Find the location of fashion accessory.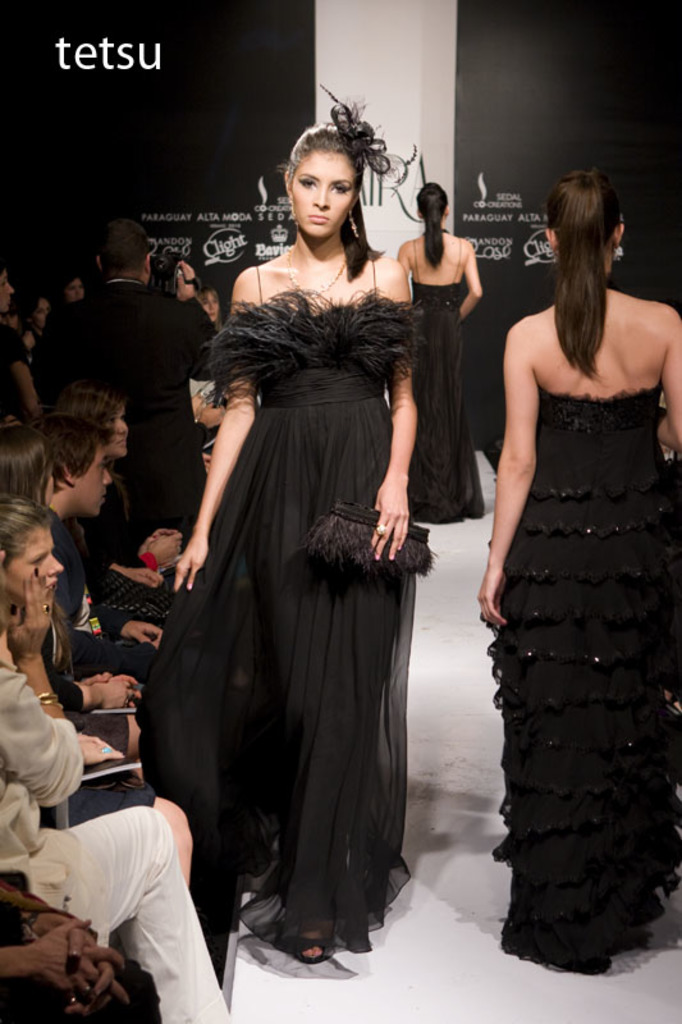
Location: [299, 502, 436, 579].
